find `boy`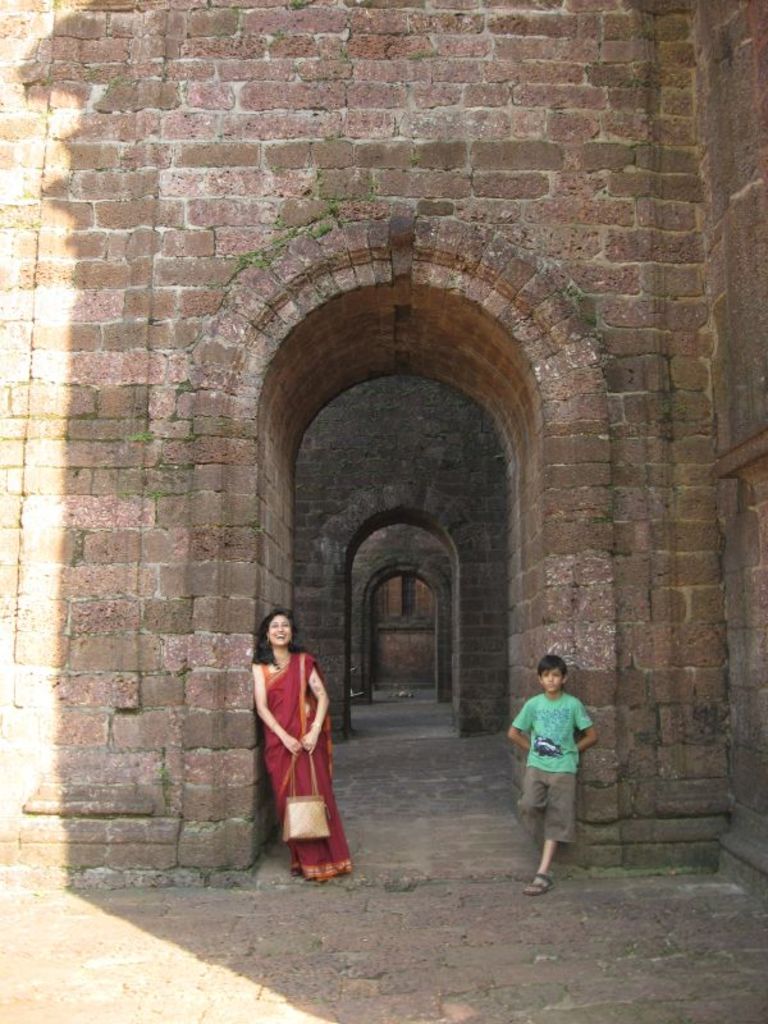
box=[508, 652, 600, 896]
